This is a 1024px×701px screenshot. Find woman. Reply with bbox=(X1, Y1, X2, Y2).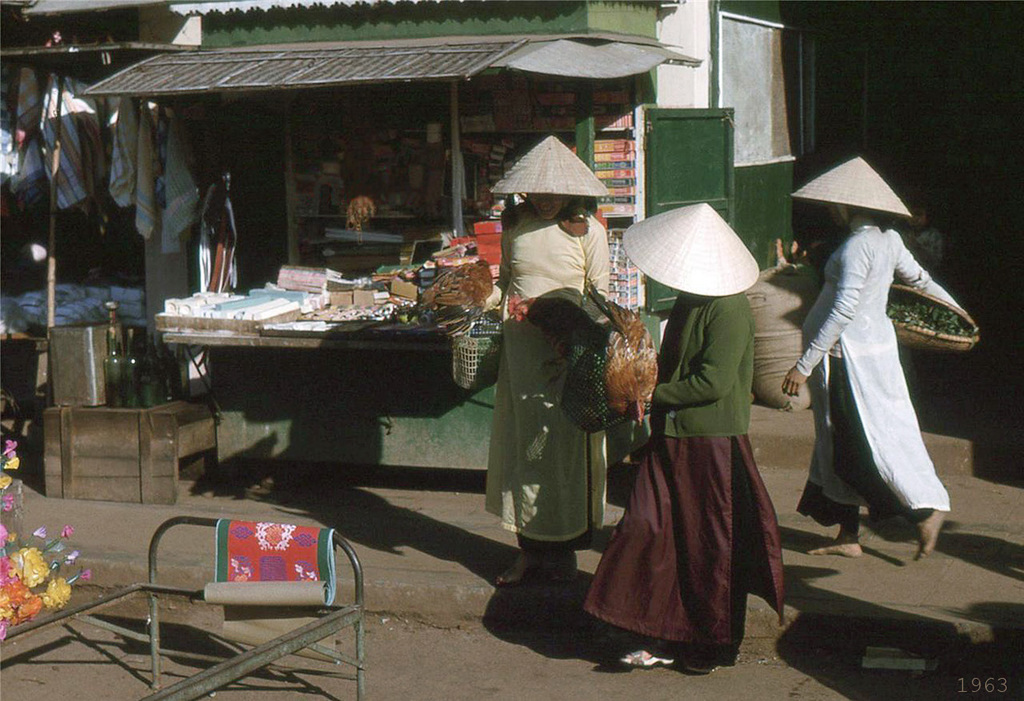
bbox=(773, 204, 956, 570).
